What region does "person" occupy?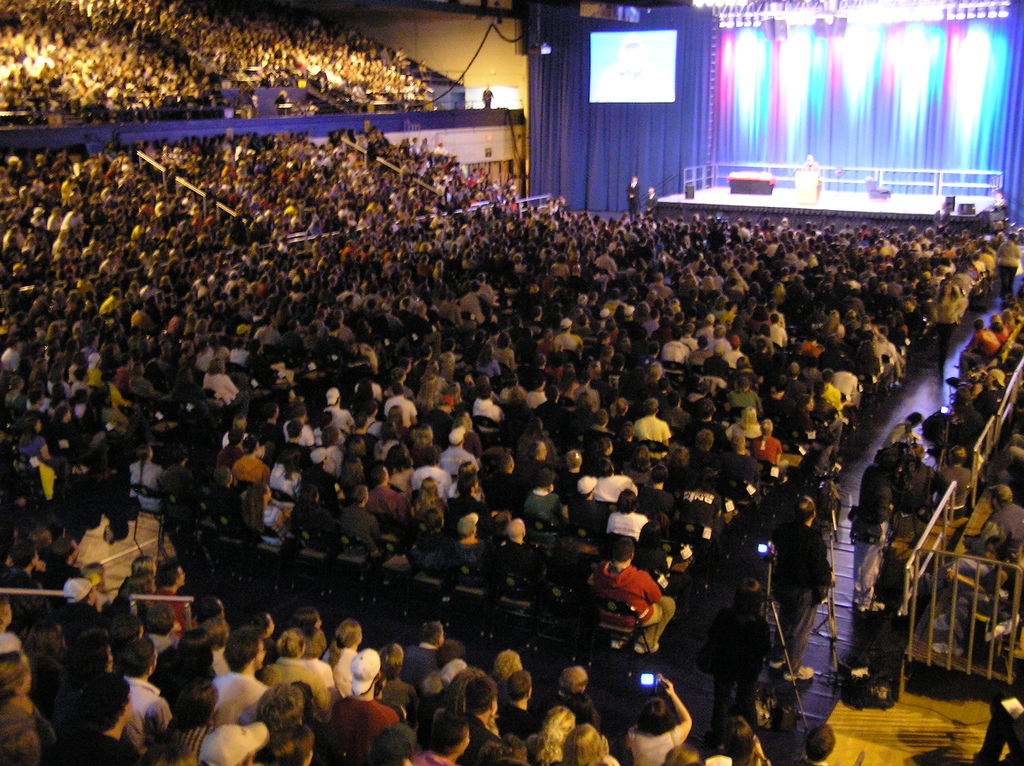
pyautogui.locateOnScreen(637, 343, 659, 383).
